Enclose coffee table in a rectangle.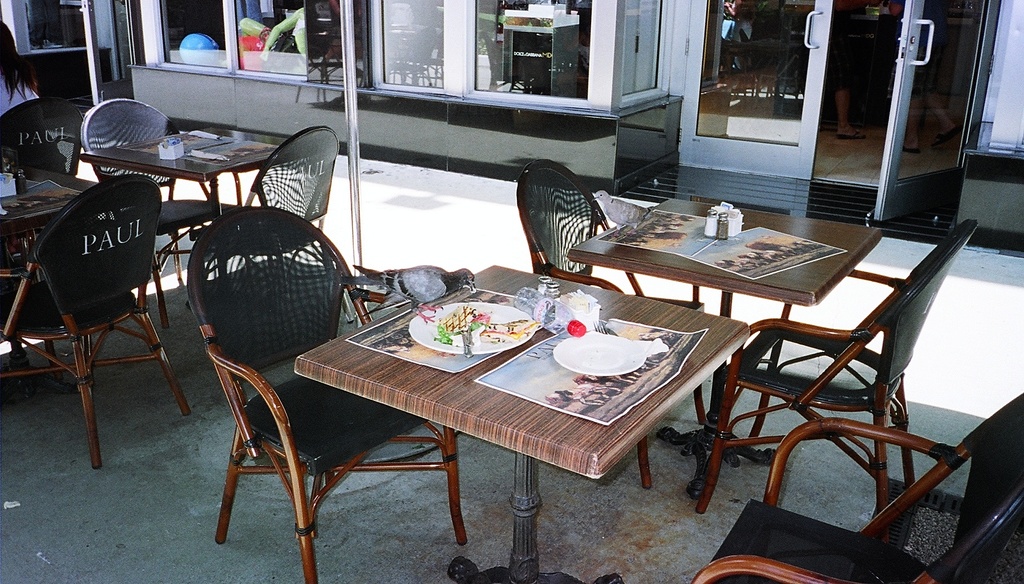
196/270/726/582.
